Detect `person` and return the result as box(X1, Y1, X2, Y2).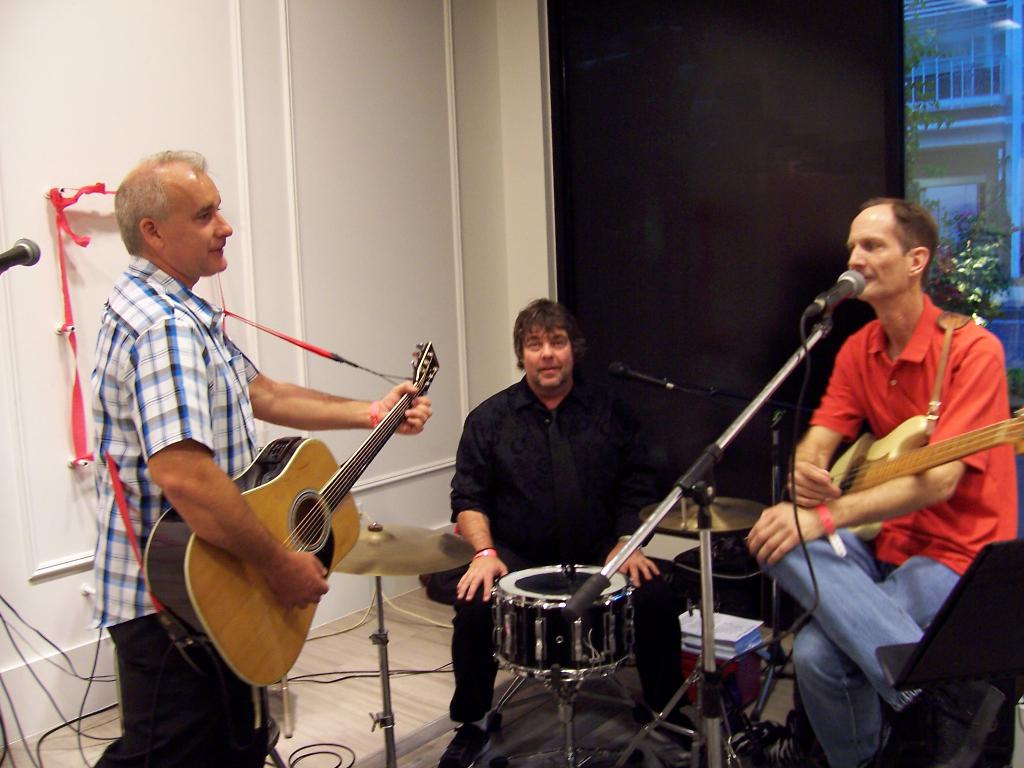
box(83, 142, 438, 767).
